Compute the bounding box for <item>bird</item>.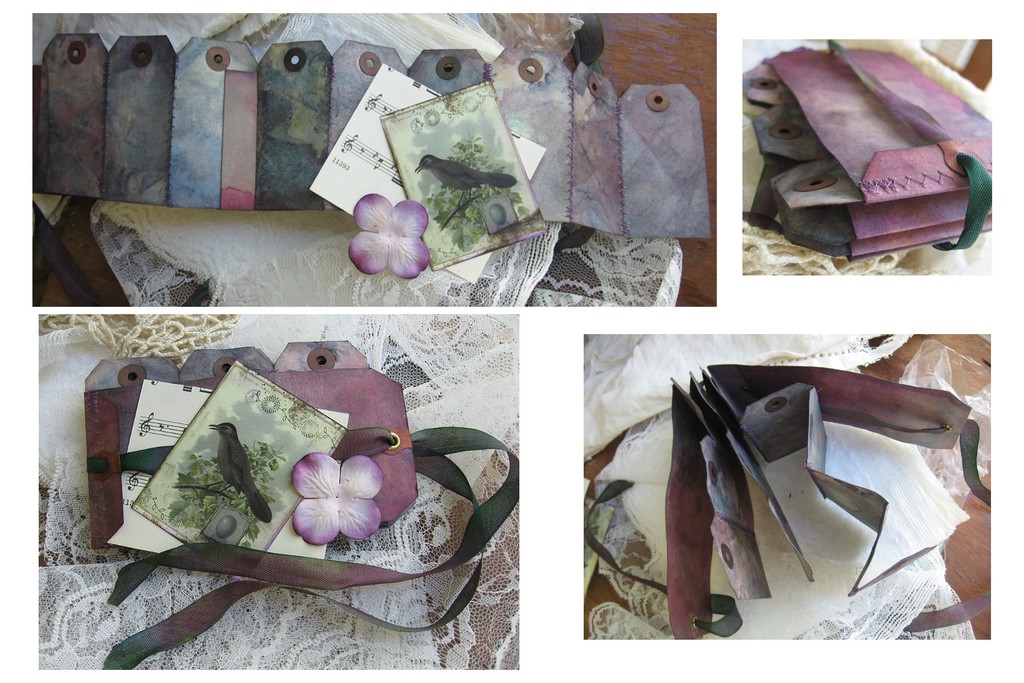
box(414, 154, 519, 213).
